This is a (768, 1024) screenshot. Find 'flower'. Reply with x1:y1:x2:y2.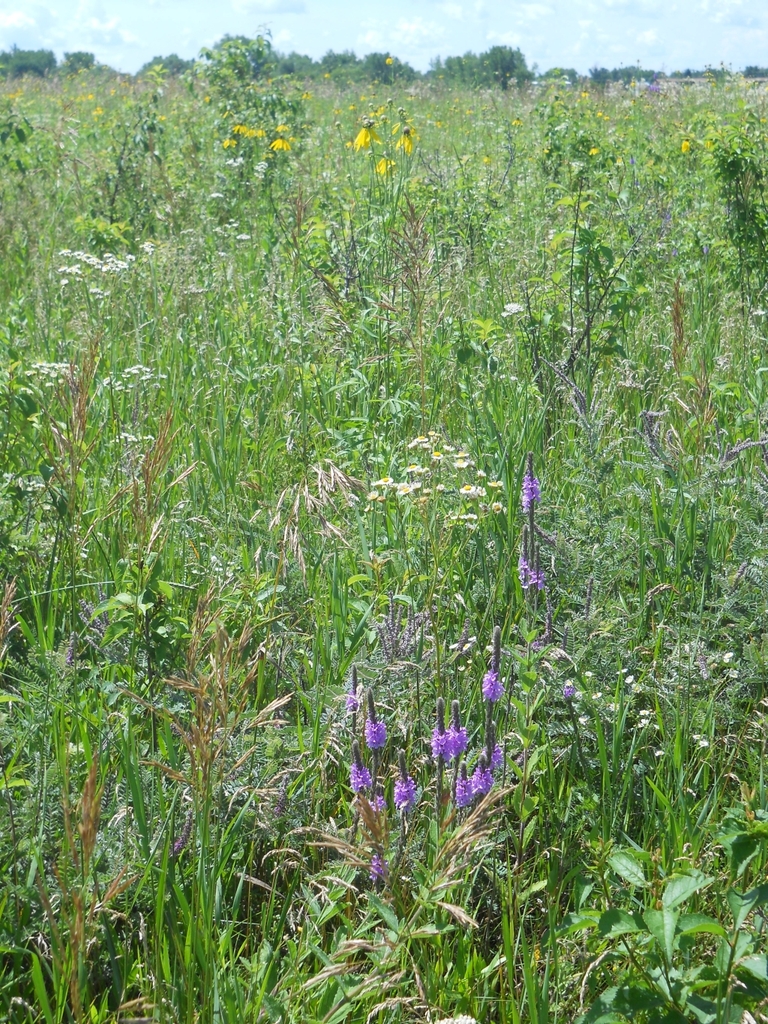
511:557:558:595.
